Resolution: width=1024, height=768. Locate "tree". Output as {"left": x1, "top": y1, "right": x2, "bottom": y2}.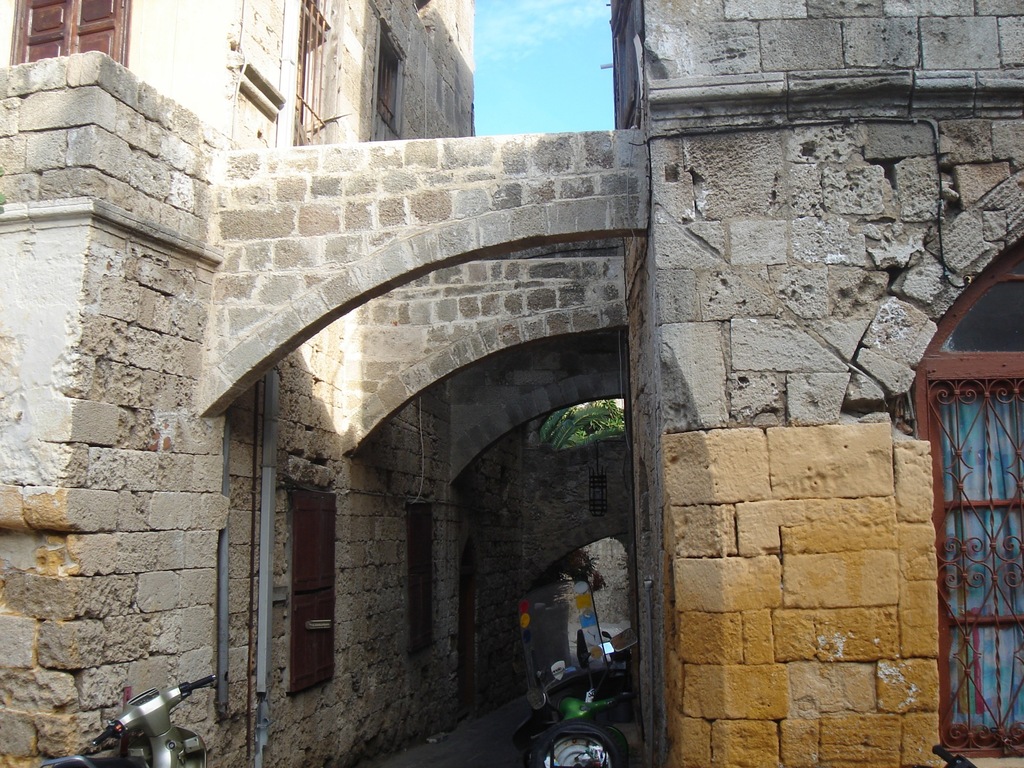
{"left": 541, "top": 401, "right": 629, "bottom": 450}.
